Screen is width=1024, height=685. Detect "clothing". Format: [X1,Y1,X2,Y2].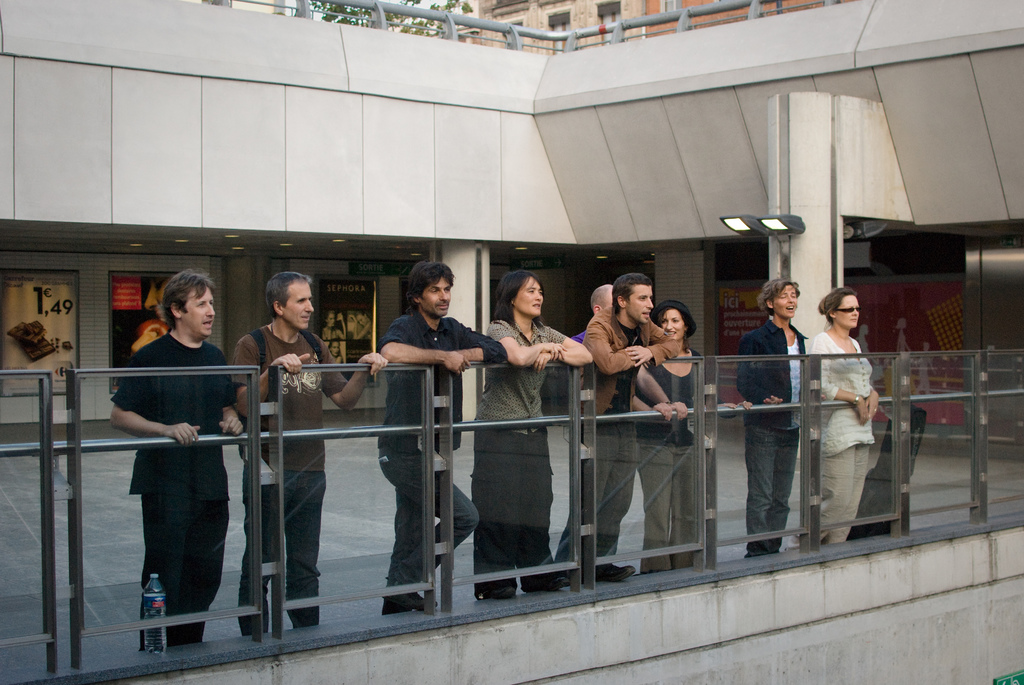
[804,322,890,544].
